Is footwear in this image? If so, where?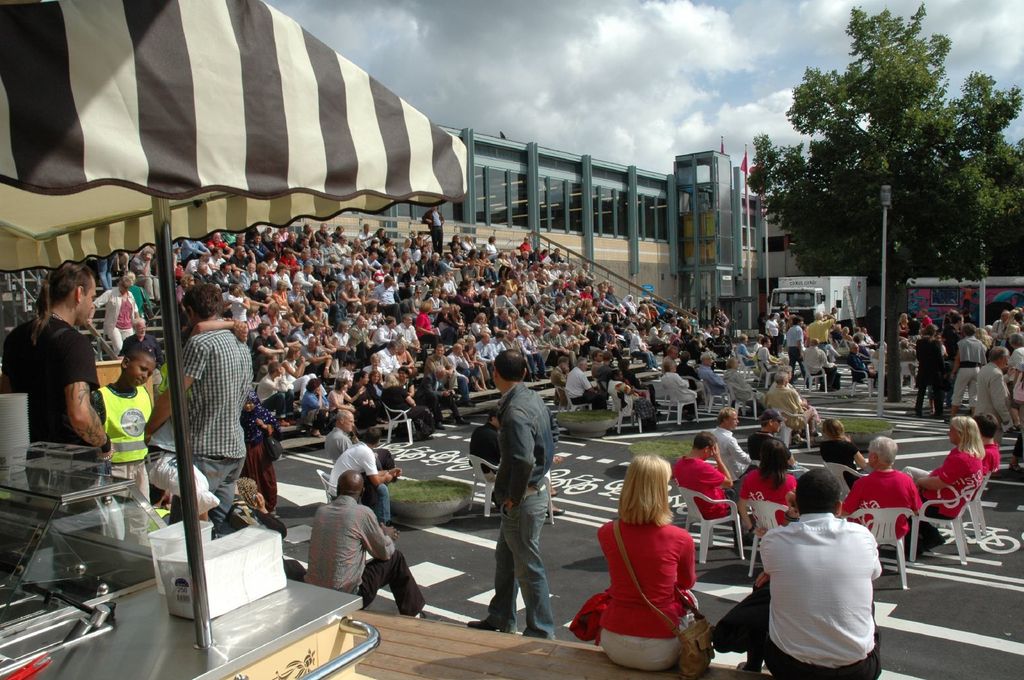
Yes, at {"left": 945, "top": 418, "right": 955, "bottom": 421}.
